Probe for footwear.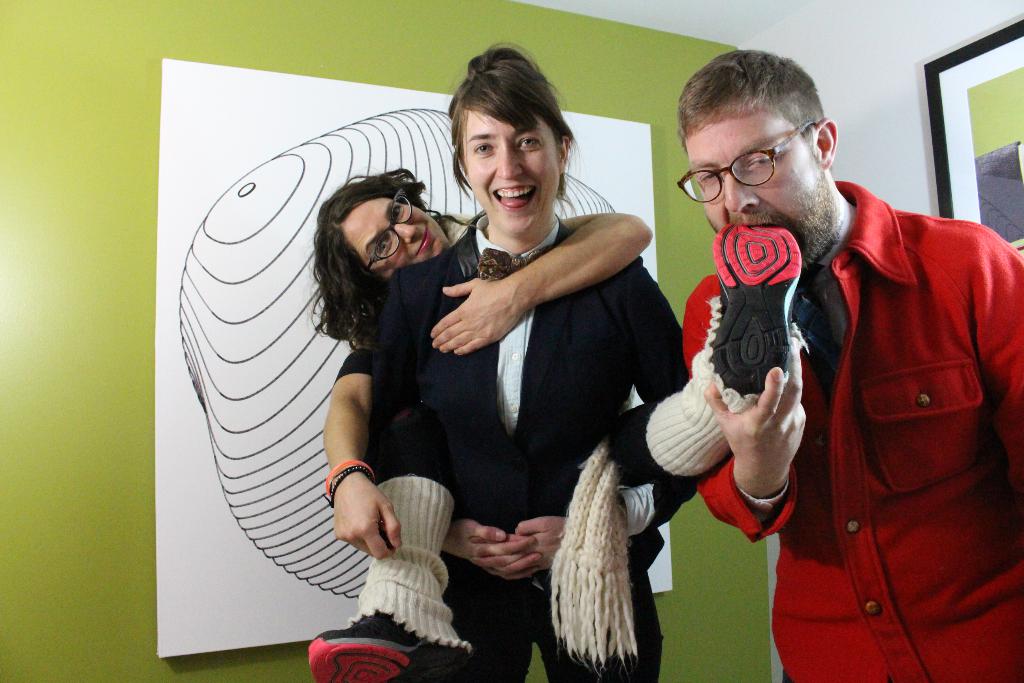
Probe result: (711,218,803,398).
